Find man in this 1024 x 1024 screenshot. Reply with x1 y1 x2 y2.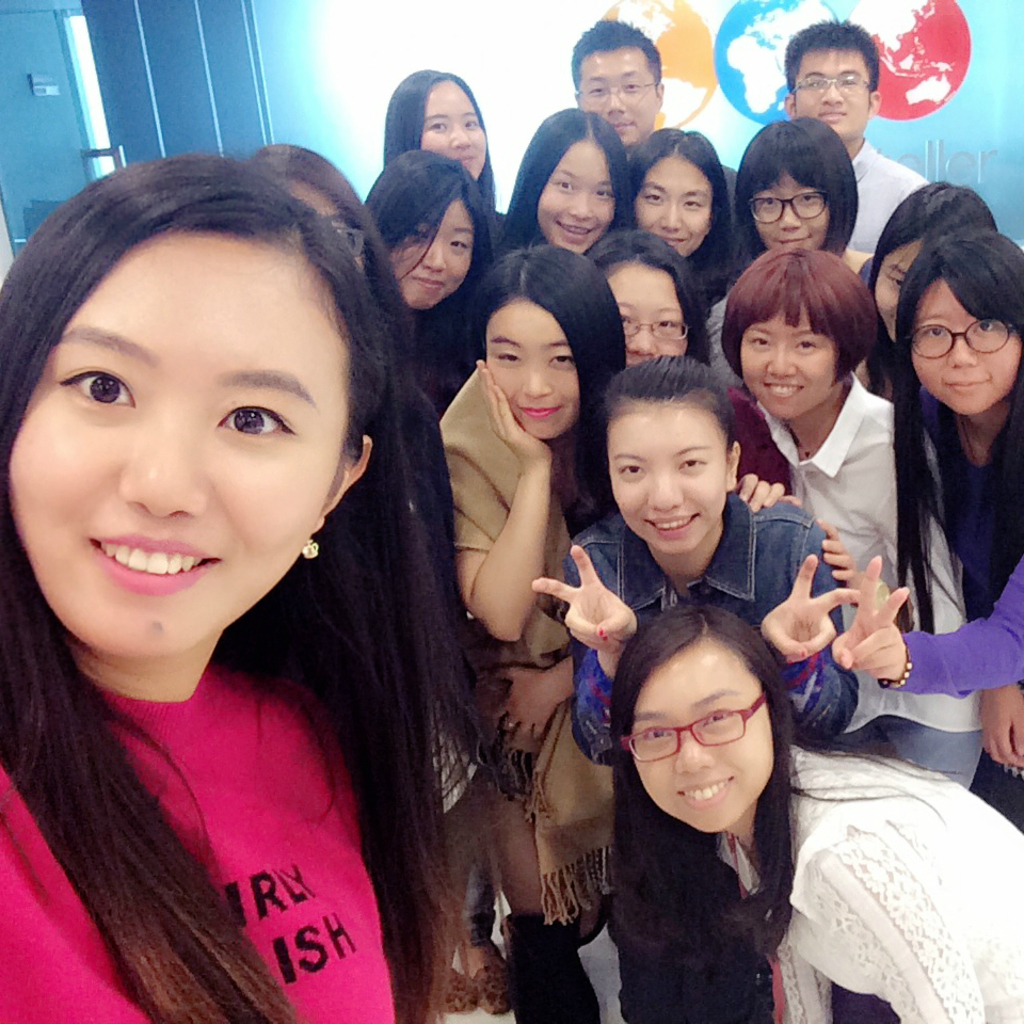
783 11 940 263.
